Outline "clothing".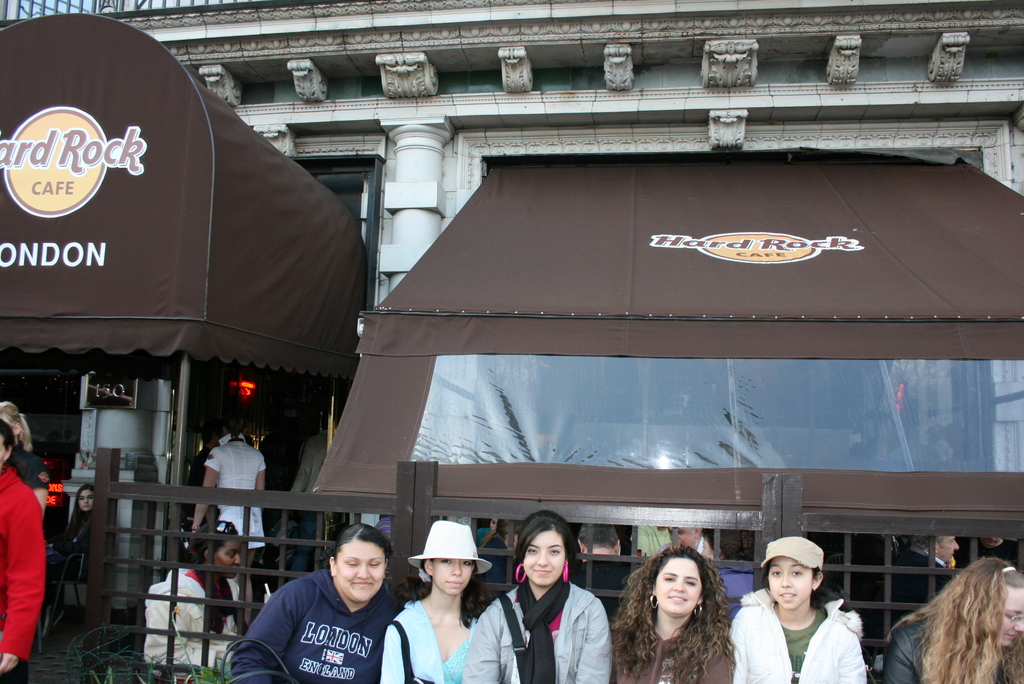
Outline: region(719, 589, 874, 683).
